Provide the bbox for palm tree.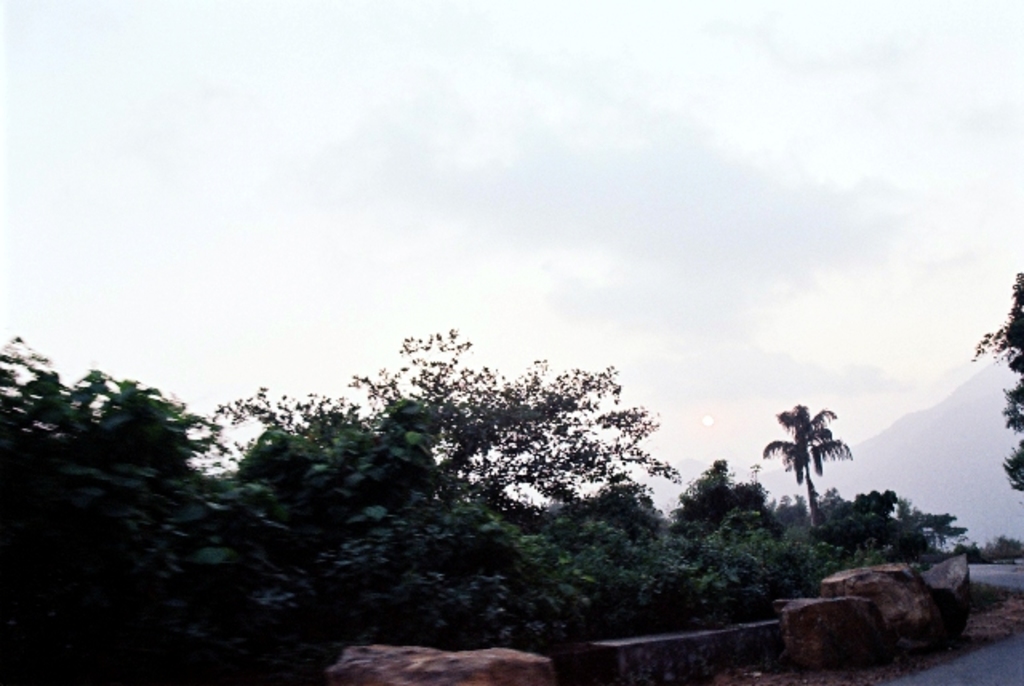
x1=654, y1=456, x2=758, y2=576.
